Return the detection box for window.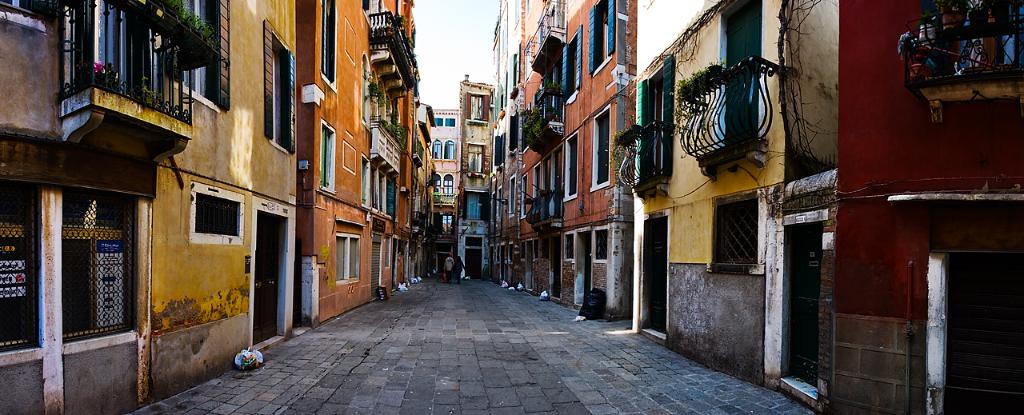
x1=434, y1=174, x2=438, y2=196.
